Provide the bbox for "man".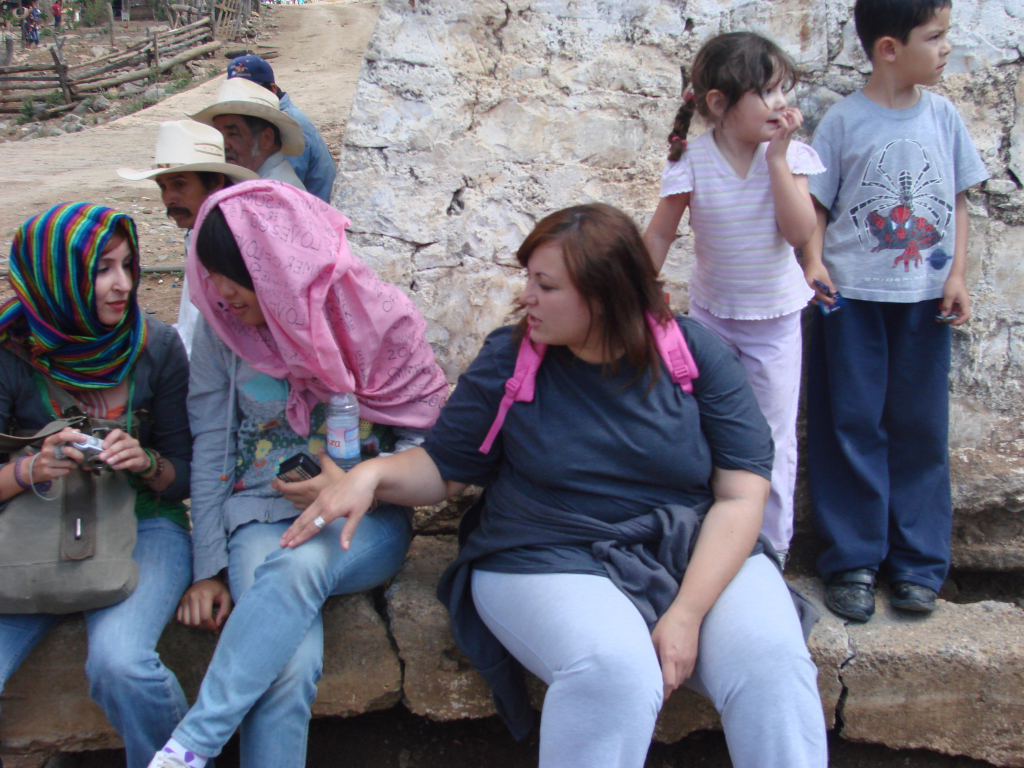
<bbox>227, 53, 338, 214</bbox>.
